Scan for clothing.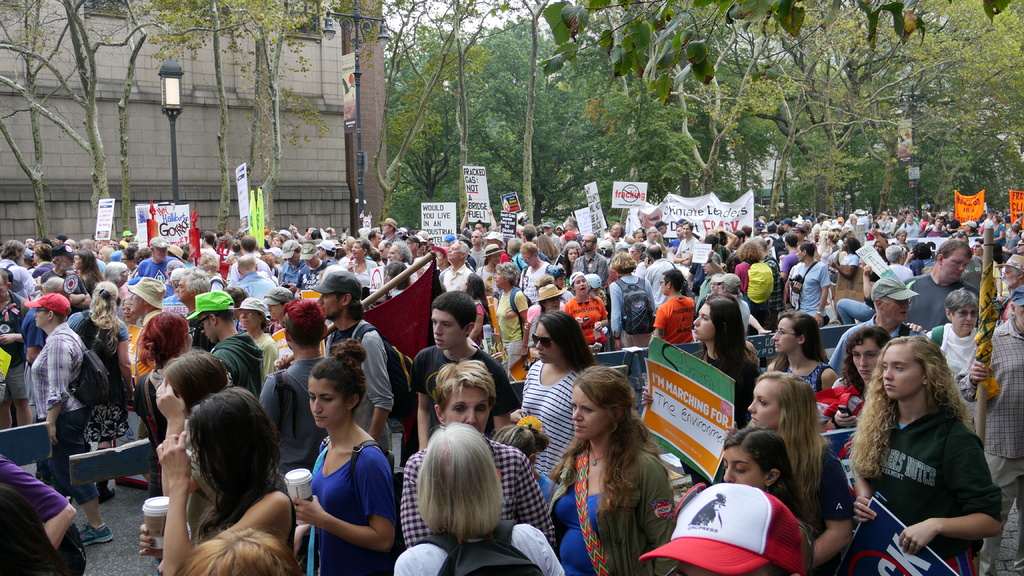
Scan result: bbox=(598, 279, 660, 349).
